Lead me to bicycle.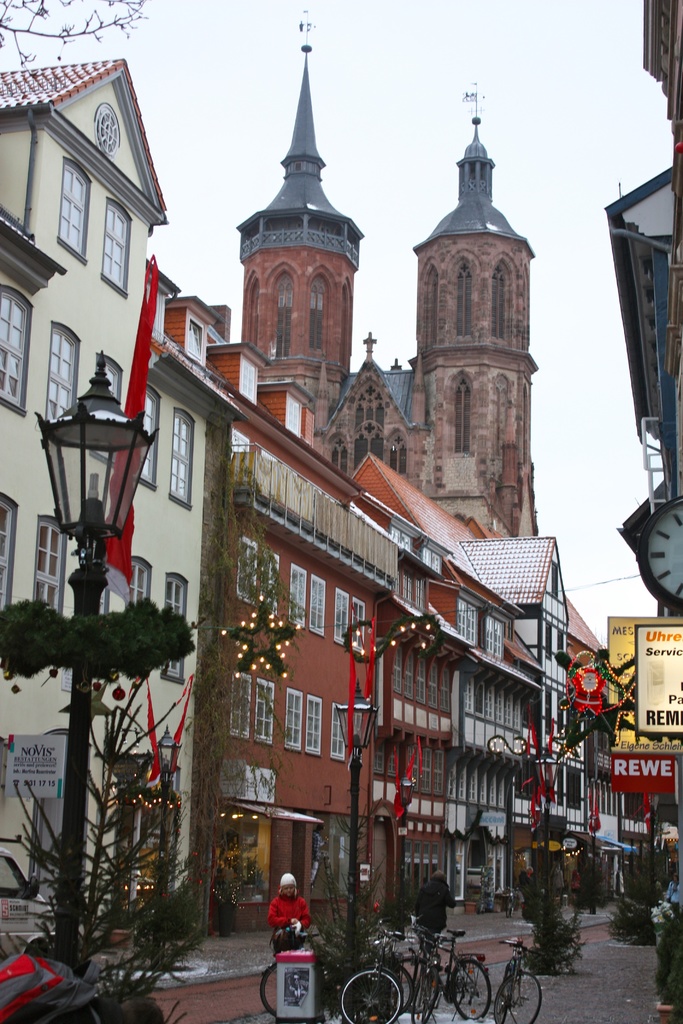
Lead to (370, 925, 438, 1014).
